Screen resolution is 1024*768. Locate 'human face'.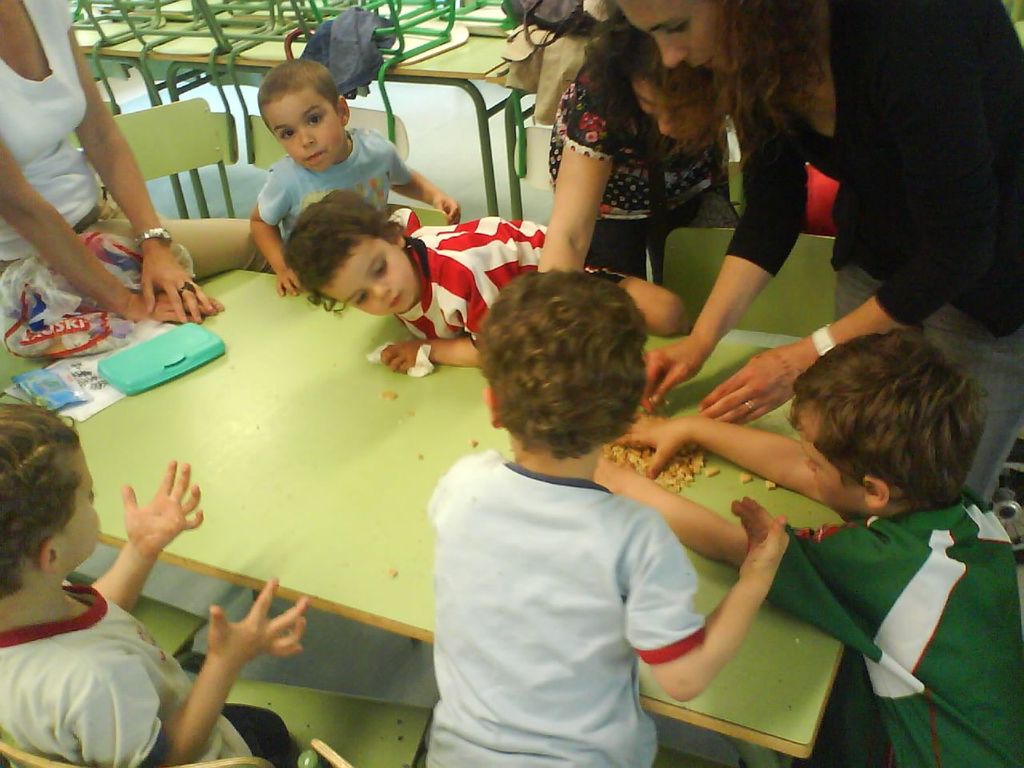
detection(262, 94, 346, 178).
